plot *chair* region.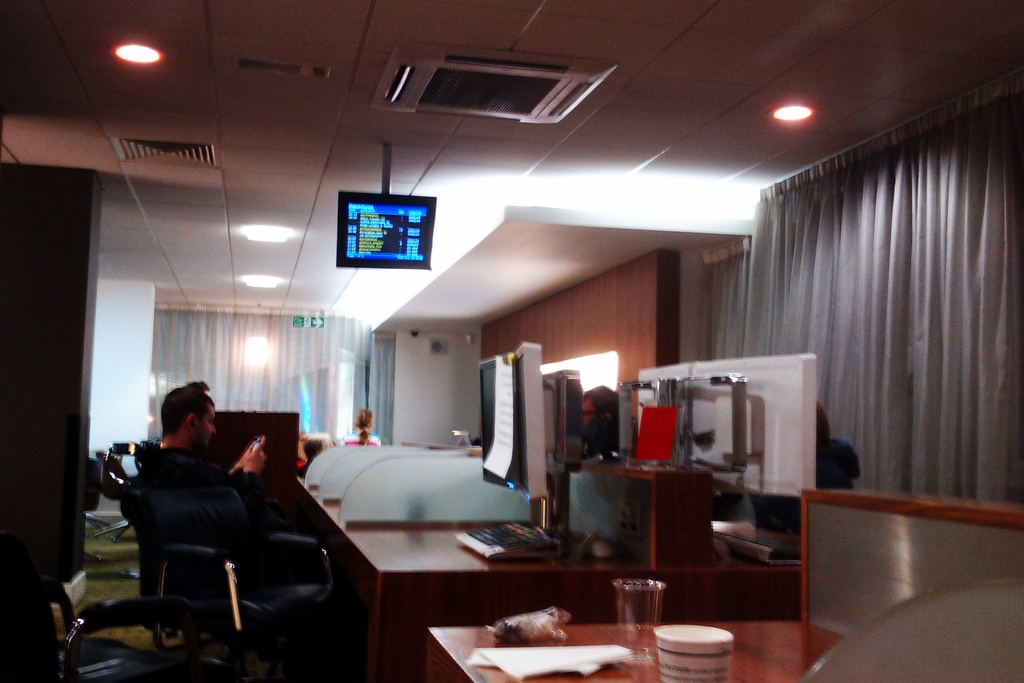
Plotted at 0:490:249:682.
